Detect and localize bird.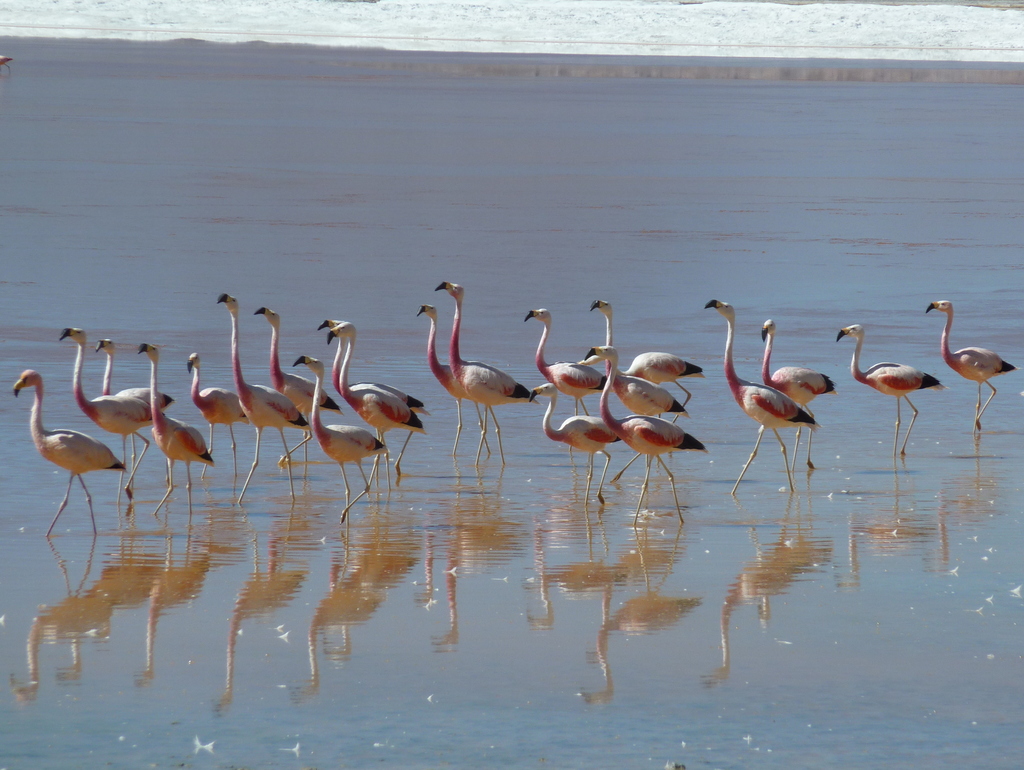
Localized at 92:343:179:482.
